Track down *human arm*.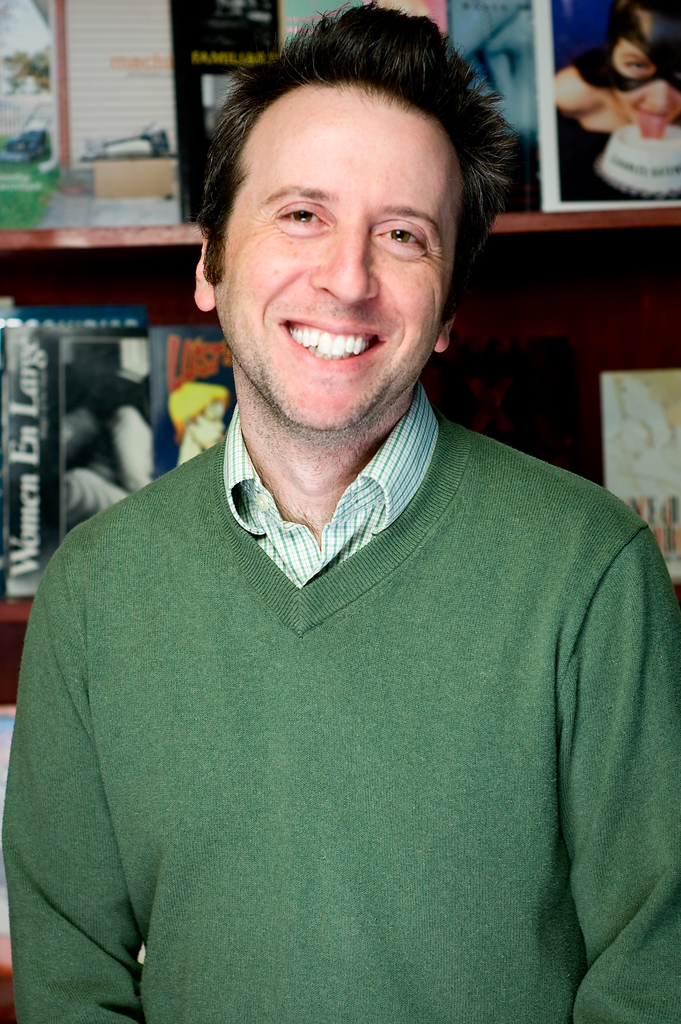
Tracked to <box>0,548,144,1023</box>.
